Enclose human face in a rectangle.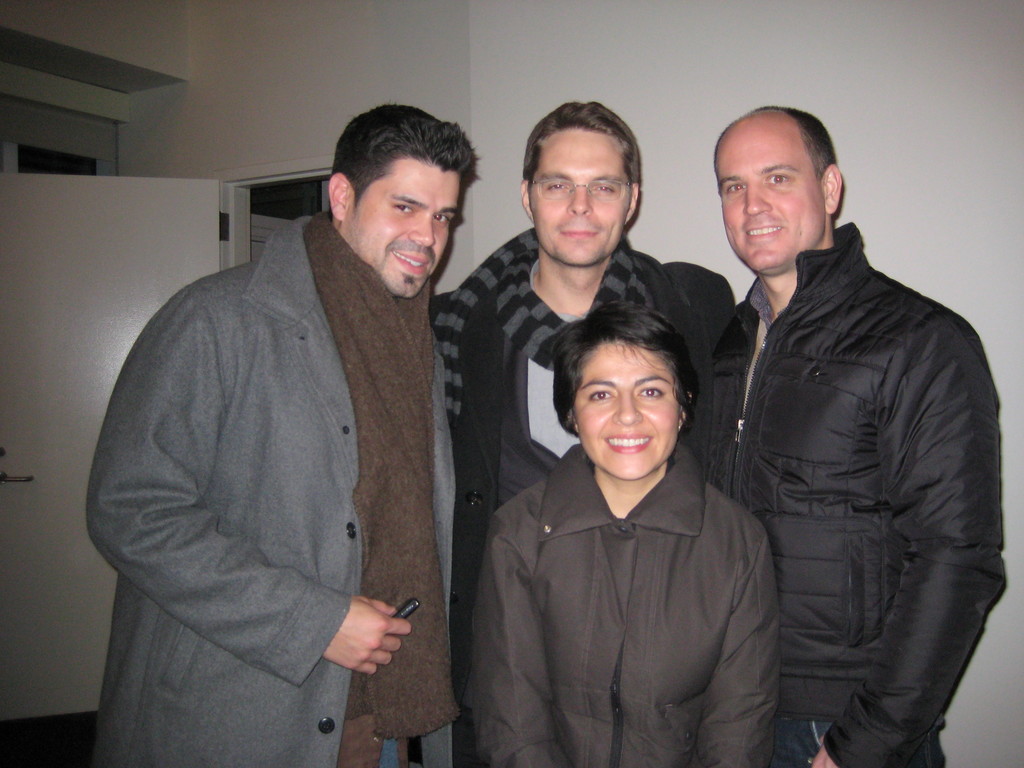
[573,342,676,481].
